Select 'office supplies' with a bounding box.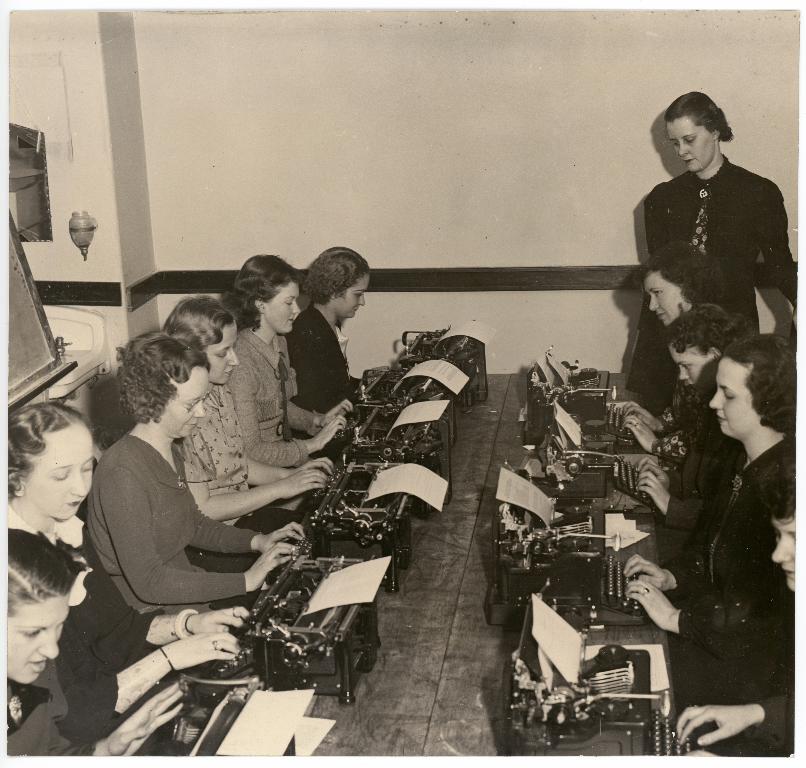
bbox=(399, 330, 489, 410).
